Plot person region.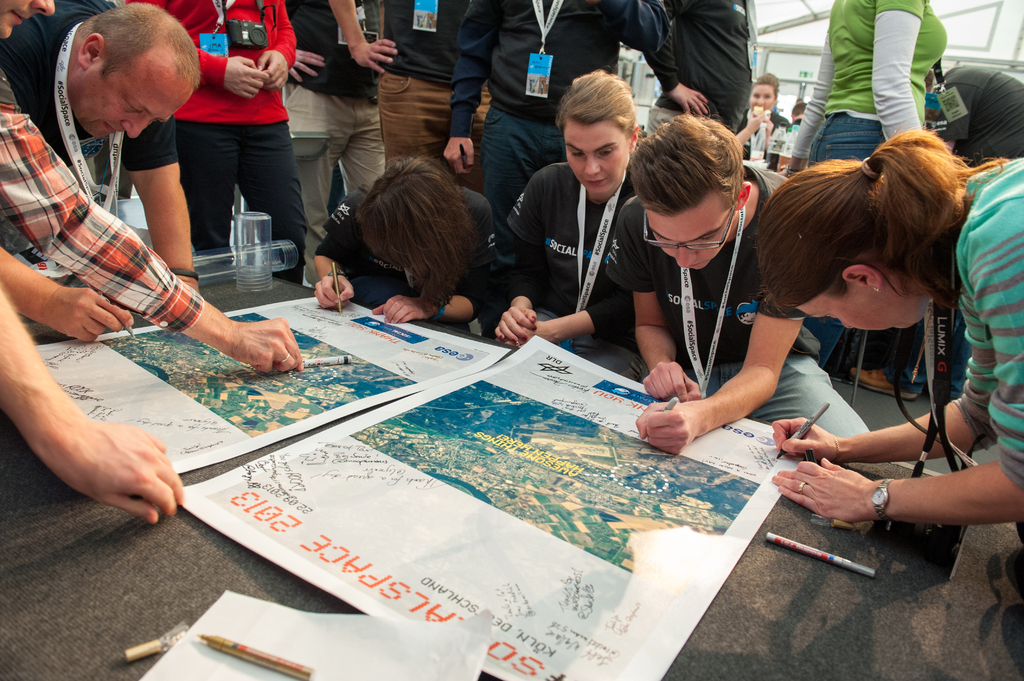
Plotted at box=[756, 123, 1023, 522].
